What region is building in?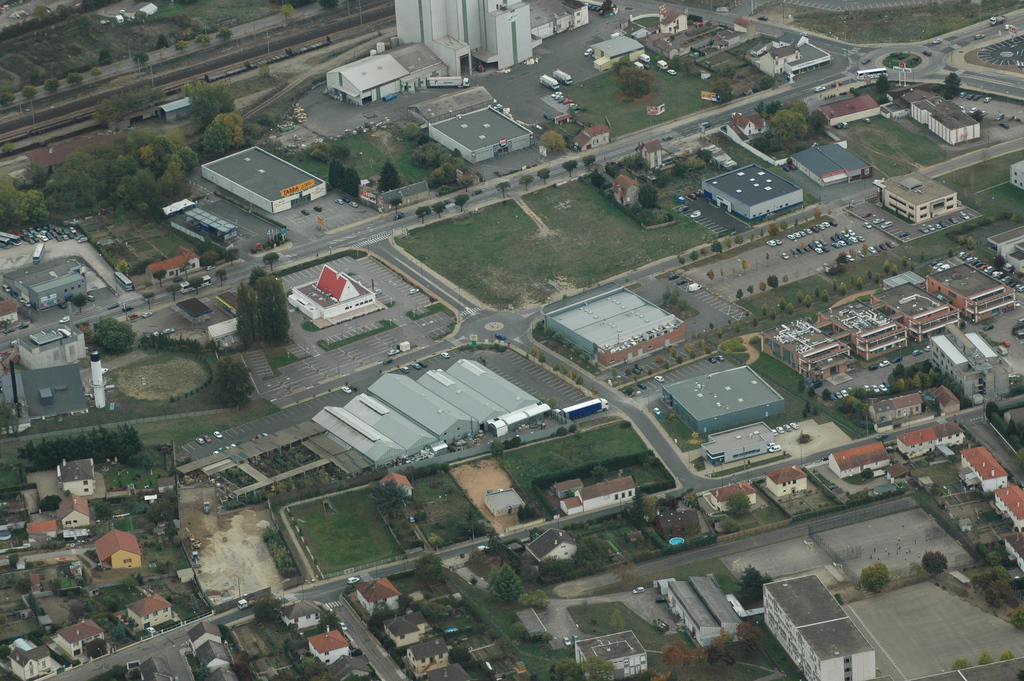
{"x1": 699, "y1": 163, "x2": 804, "y2": 218}.
